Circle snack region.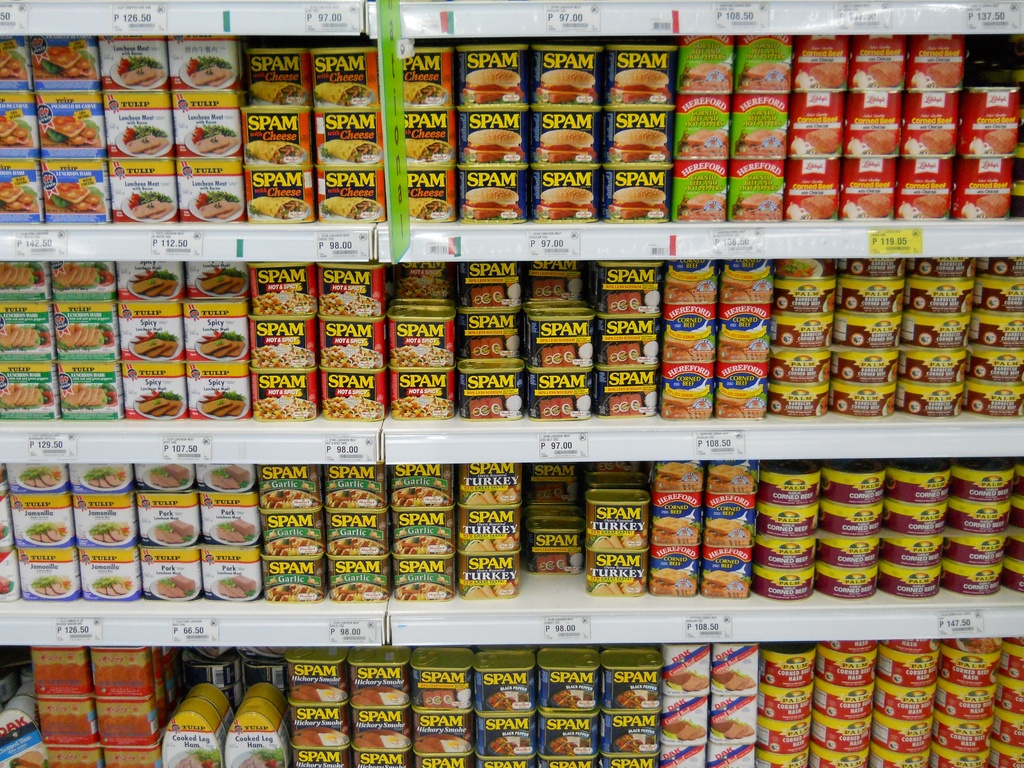
Region: [x1=708, y1=463, x2=754, y2=491].
